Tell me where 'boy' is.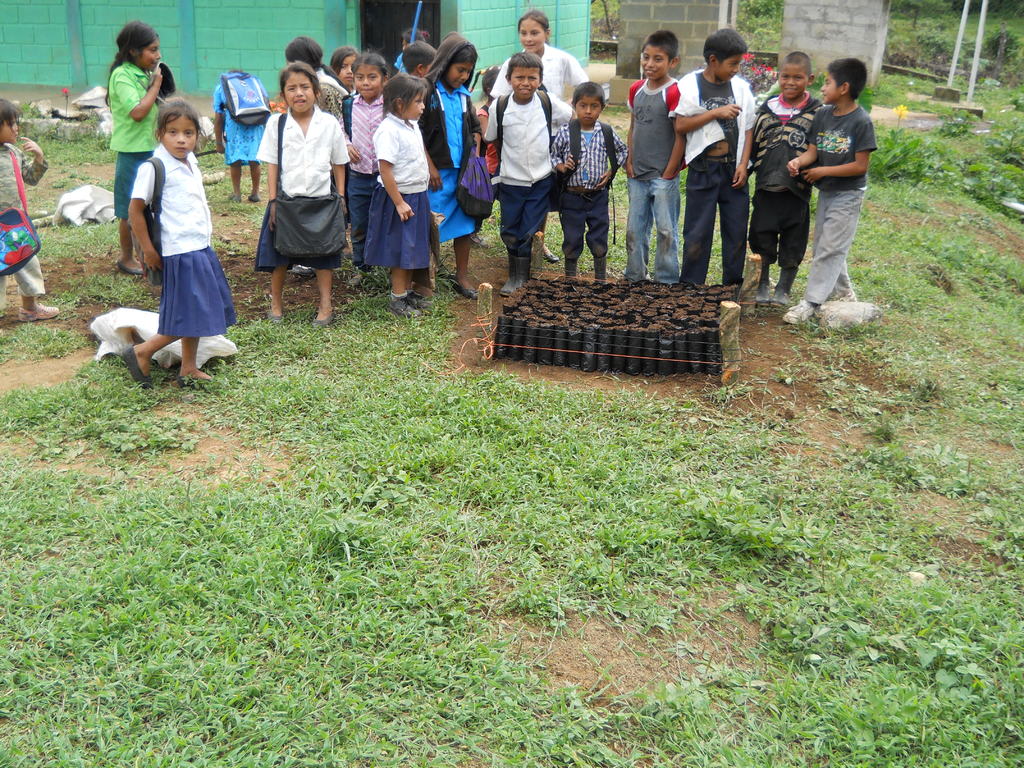
'boy' is at [782,57,879,324].
